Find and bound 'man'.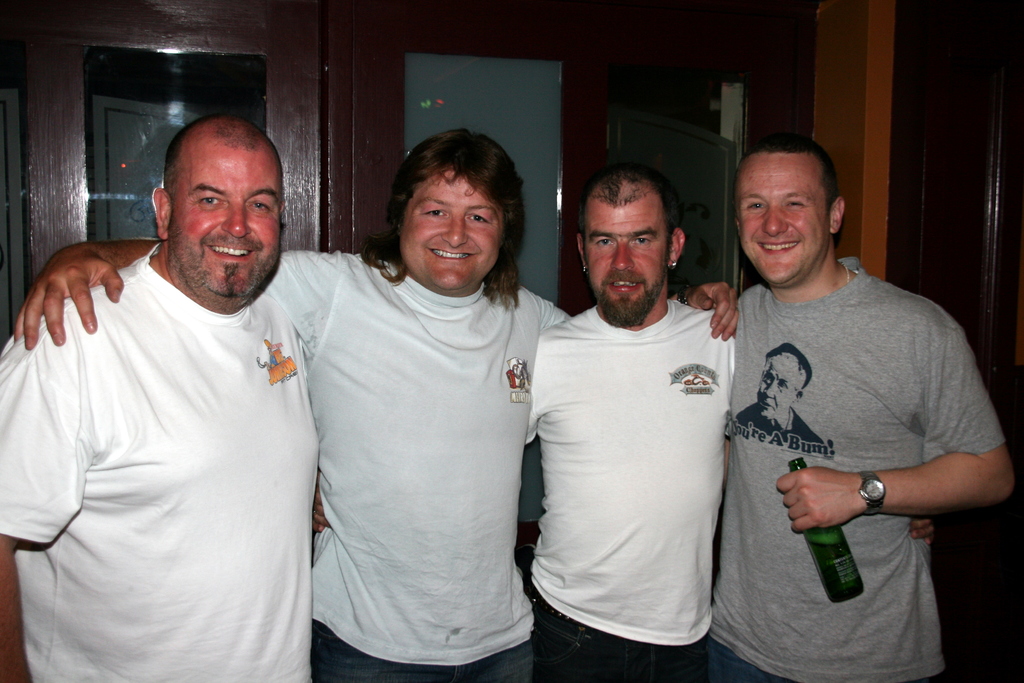
Bound: bbox(313, 173, 939, 677).
